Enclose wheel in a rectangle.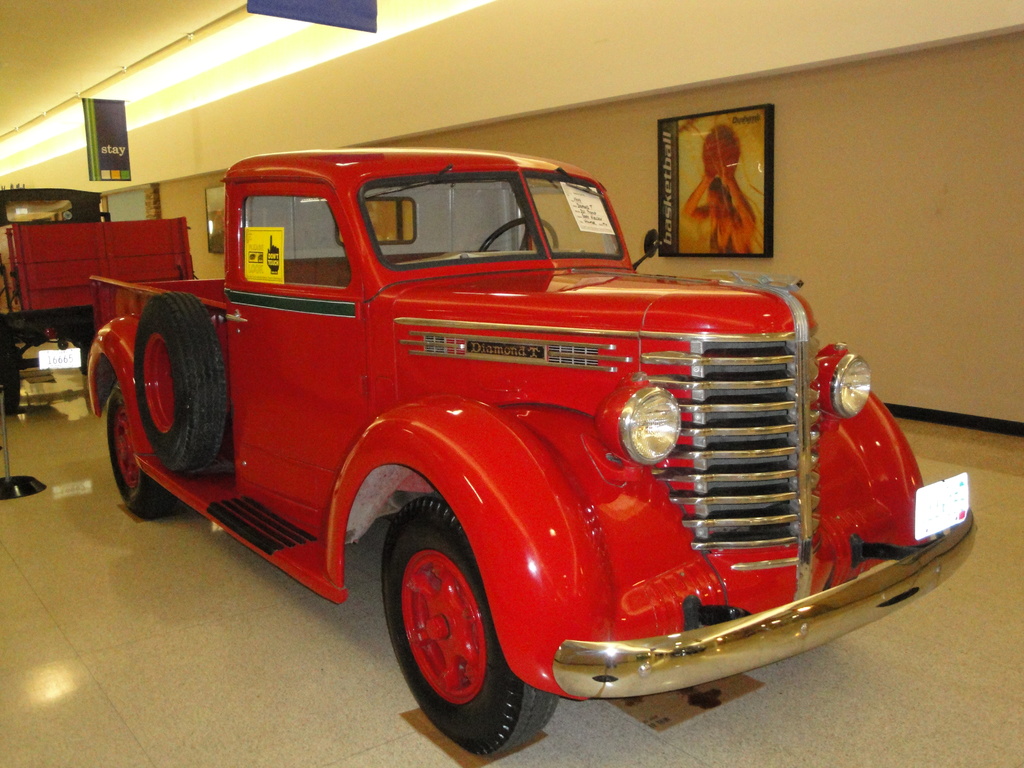
detection(0, 337, 19, 415).
